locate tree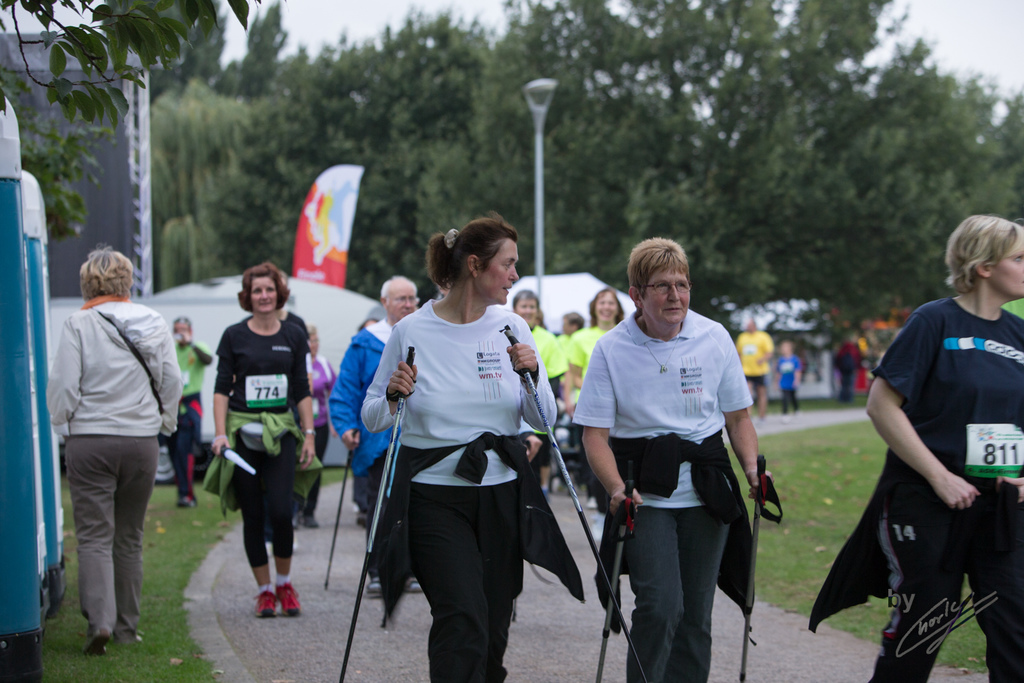
box(0, 0, 253, 237)
